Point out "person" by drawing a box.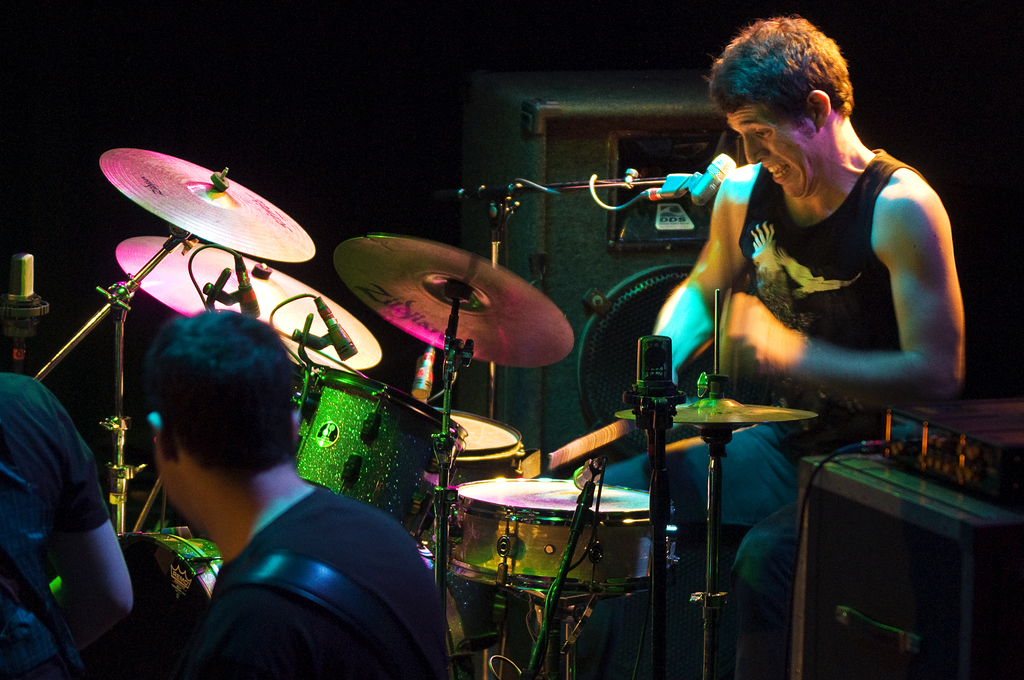
145 304 459 679.
